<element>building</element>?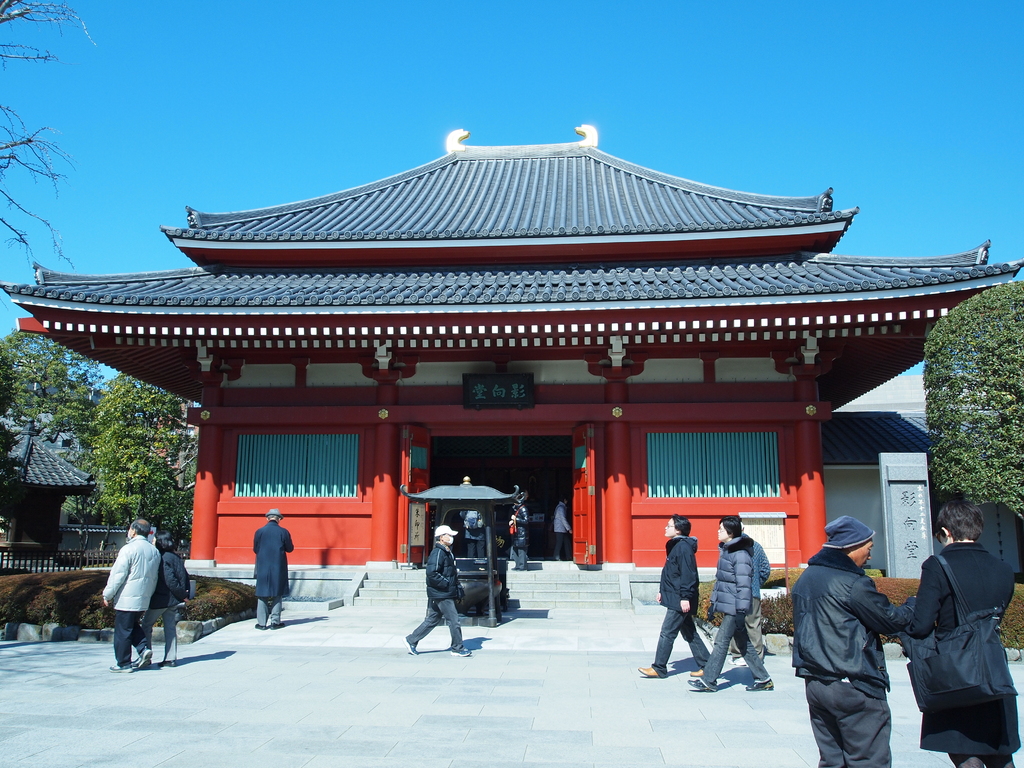
region(0, 127, 1023, 609)
